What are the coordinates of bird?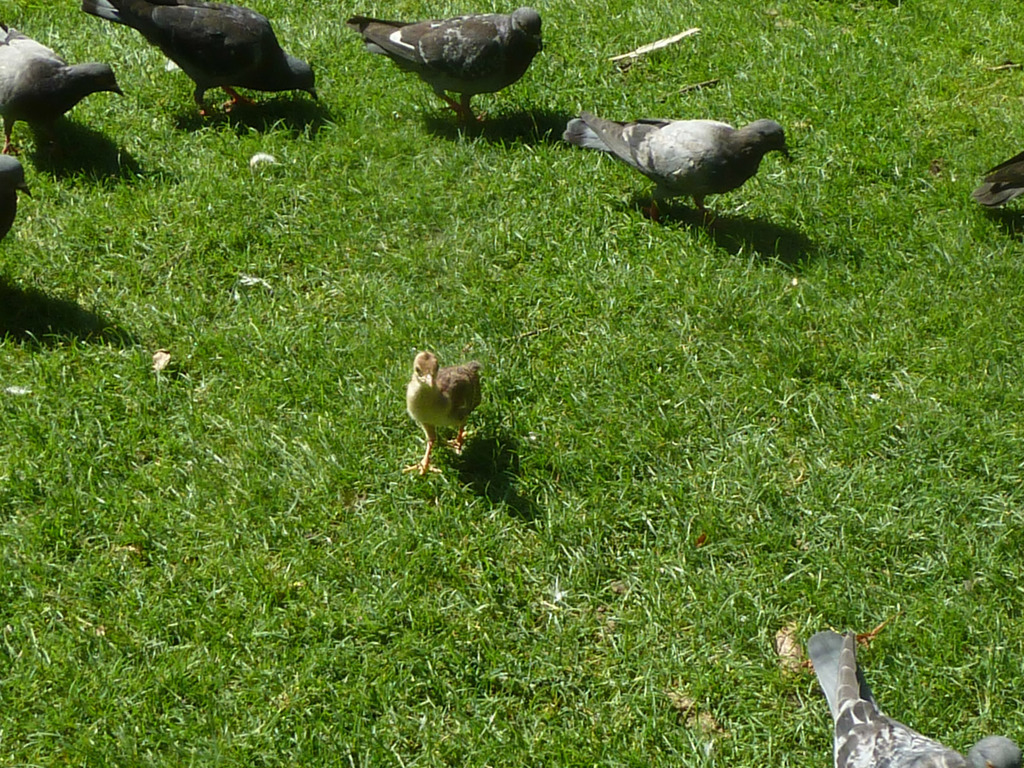
[left=0, top=150, right=38, bottom=246].
